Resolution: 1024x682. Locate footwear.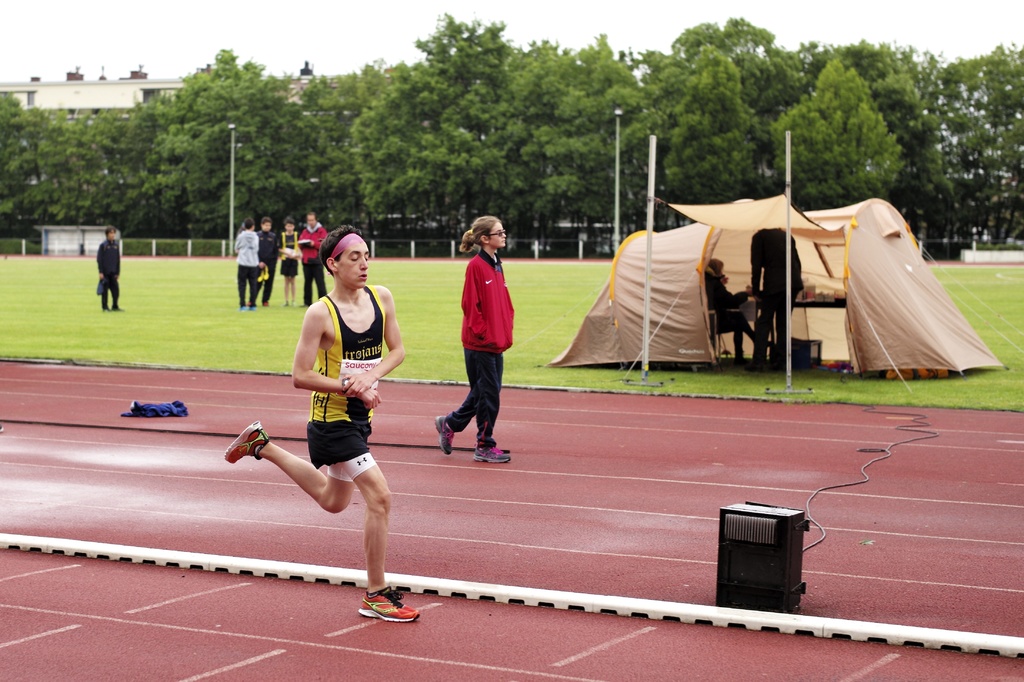
crop(345, 578, 415, 628).
